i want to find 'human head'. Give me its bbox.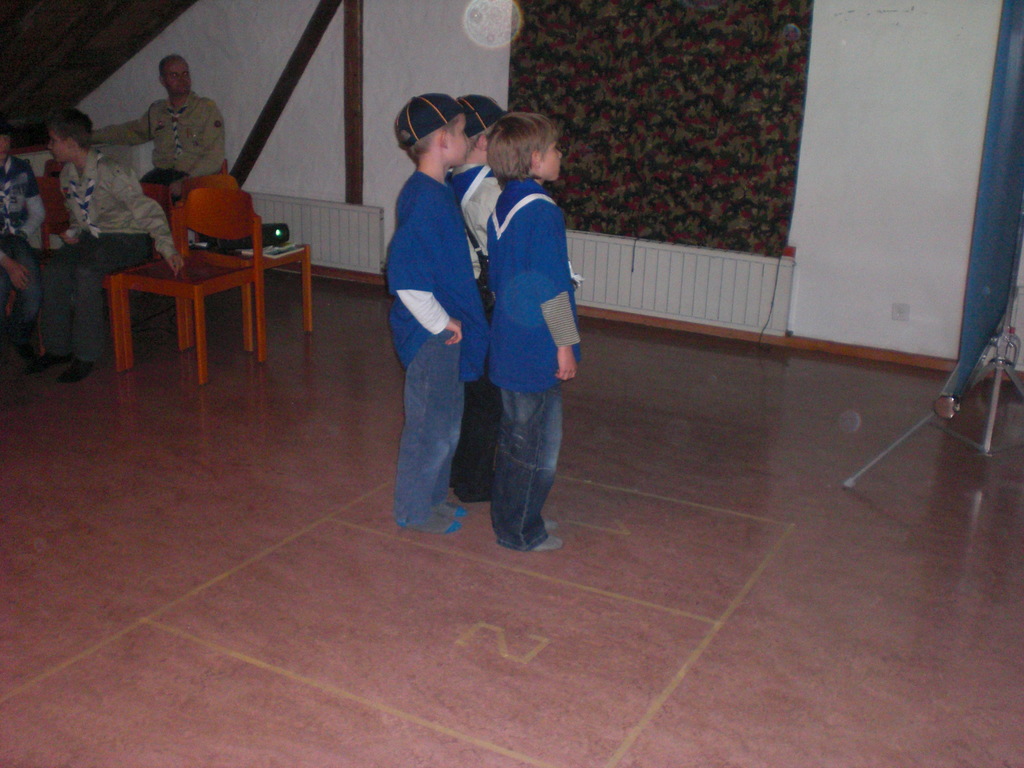
Rect(456, 95, 504, 159).
